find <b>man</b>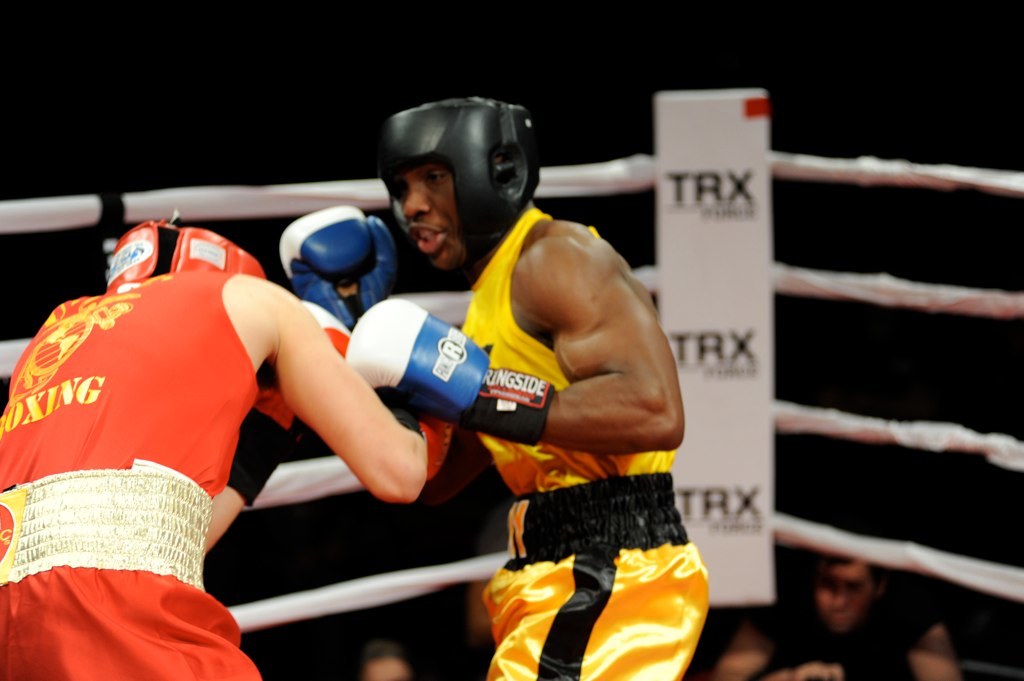
<bbox>702, 554, 974, 680</bbox>
